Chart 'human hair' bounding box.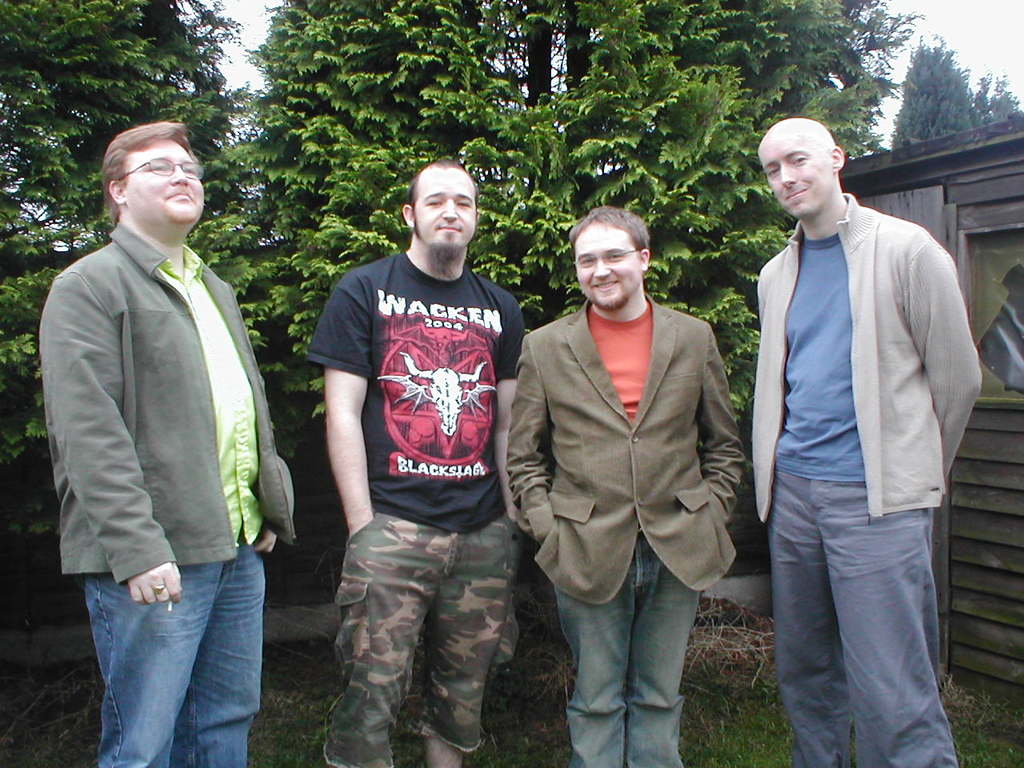
Charted: locate(562, 201, 650, 254).
